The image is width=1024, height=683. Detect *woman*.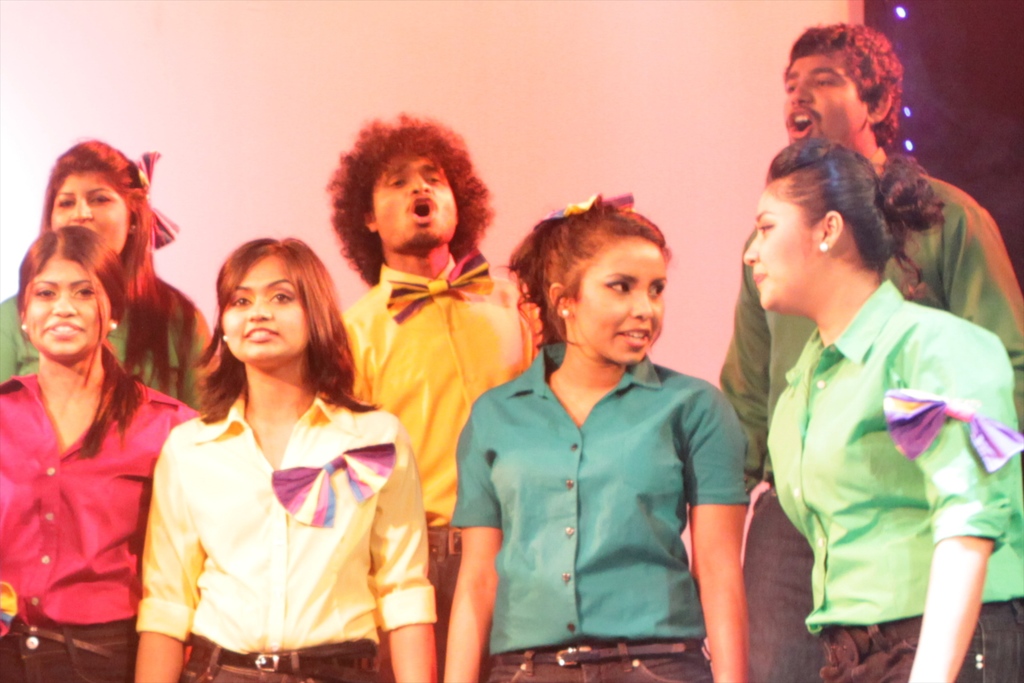
Detection: l=113, t=236, r=429, b=657.
